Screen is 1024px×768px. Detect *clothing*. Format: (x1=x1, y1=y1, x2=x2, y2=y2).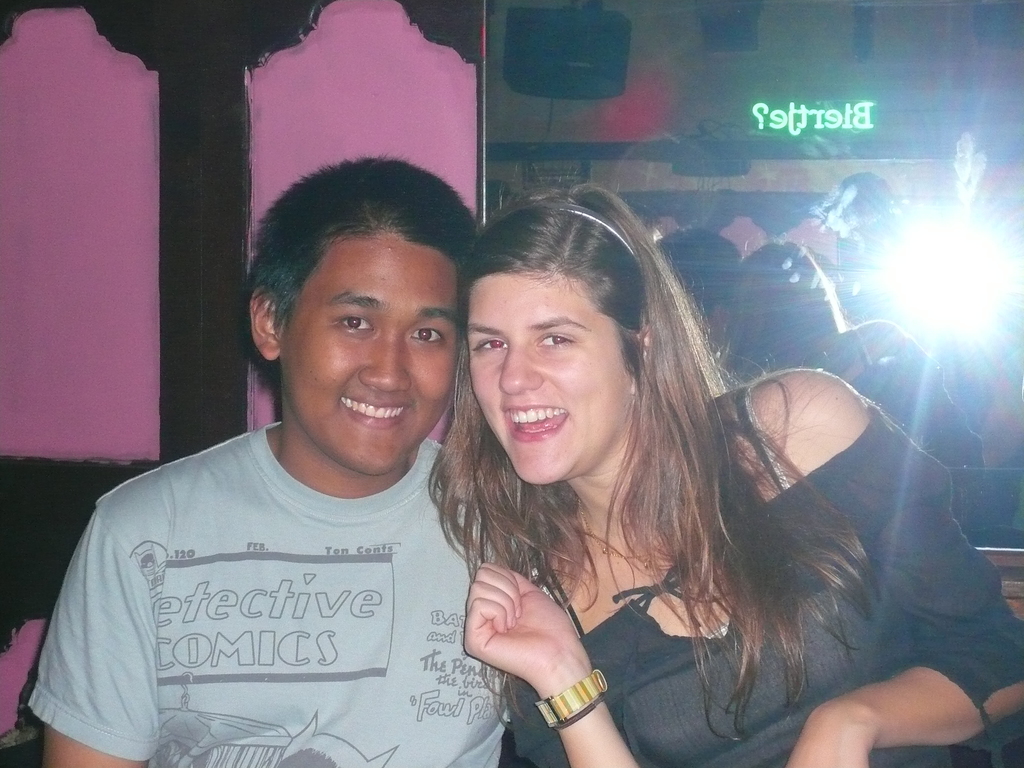
(x1=28, y1=378, x2=518, y2=758).
